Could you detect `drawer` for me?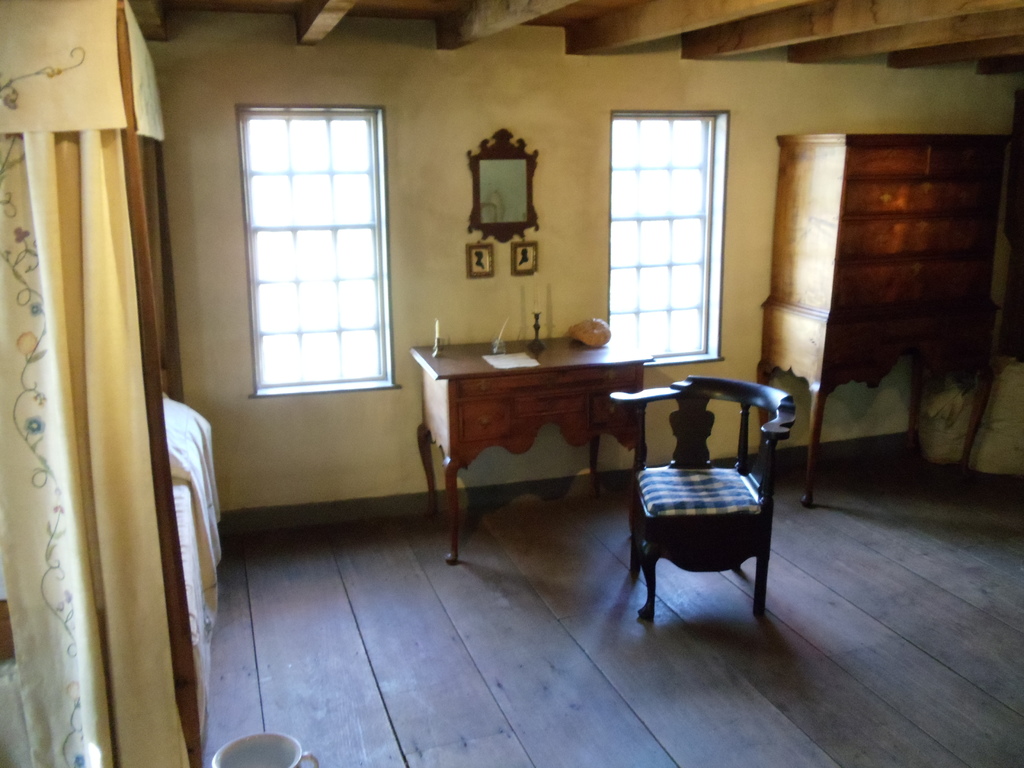
Detection result: select_region(845, 179, 991, 214).
